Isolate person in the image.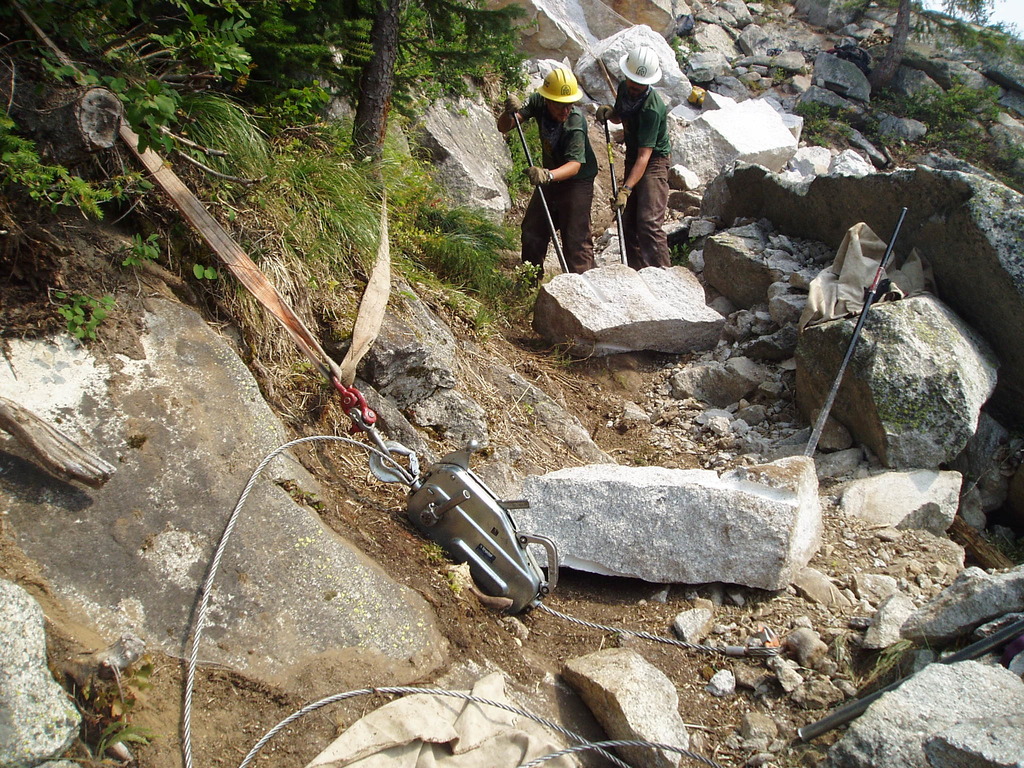
Isolated region: 527, 49, 606, 300.
